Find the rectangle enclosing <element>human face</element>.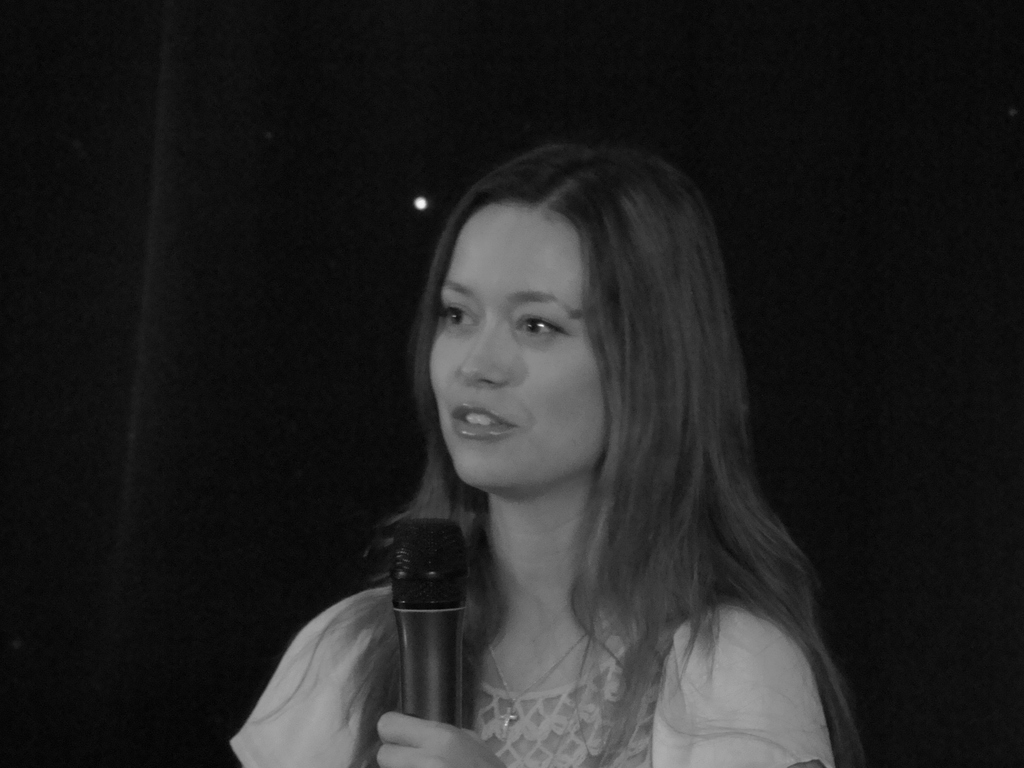
region(427, 211, 614, 490).
